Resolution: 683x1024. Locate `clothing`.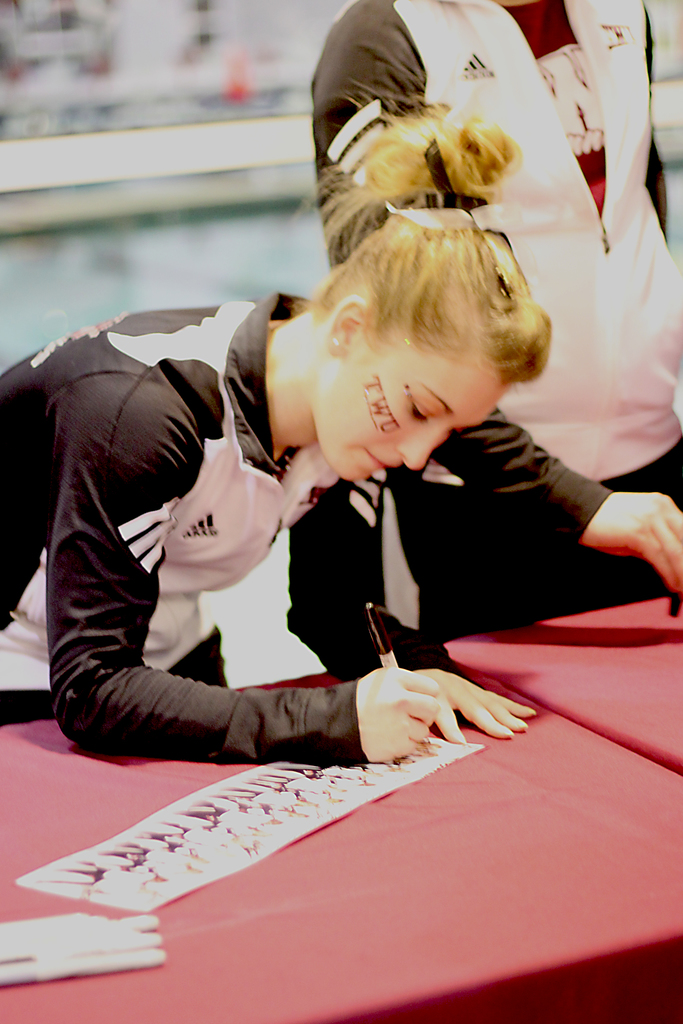
<region>306, 0, 682, 636</region>.
